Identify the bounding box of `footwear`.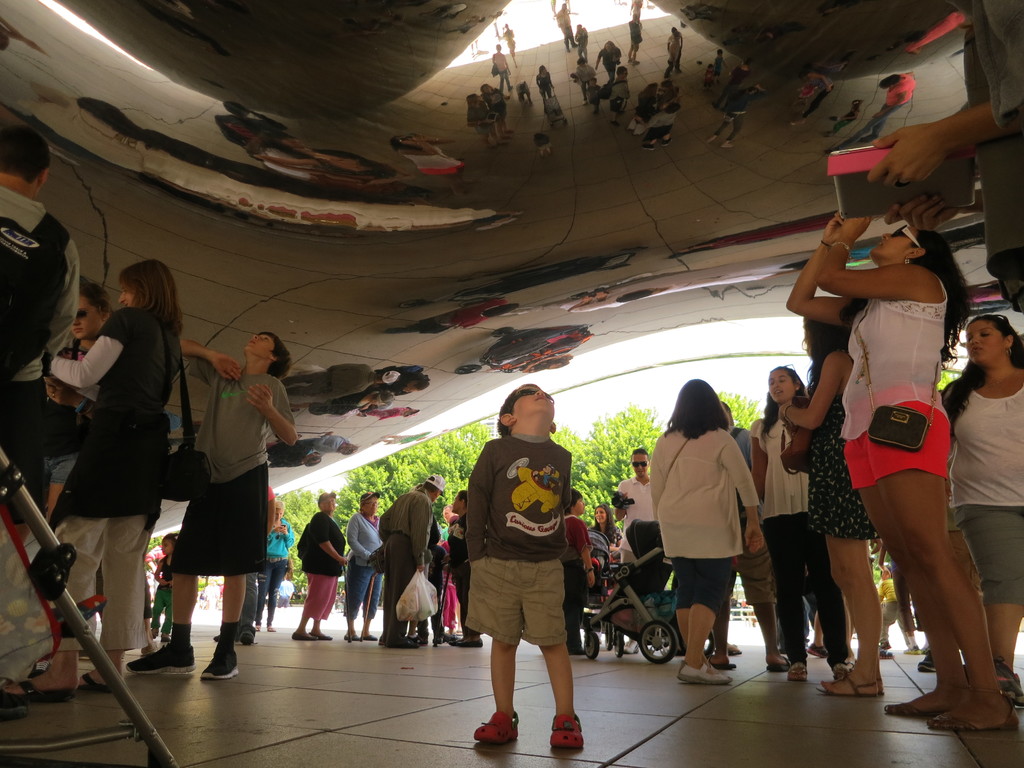
[474,712,516,744].
